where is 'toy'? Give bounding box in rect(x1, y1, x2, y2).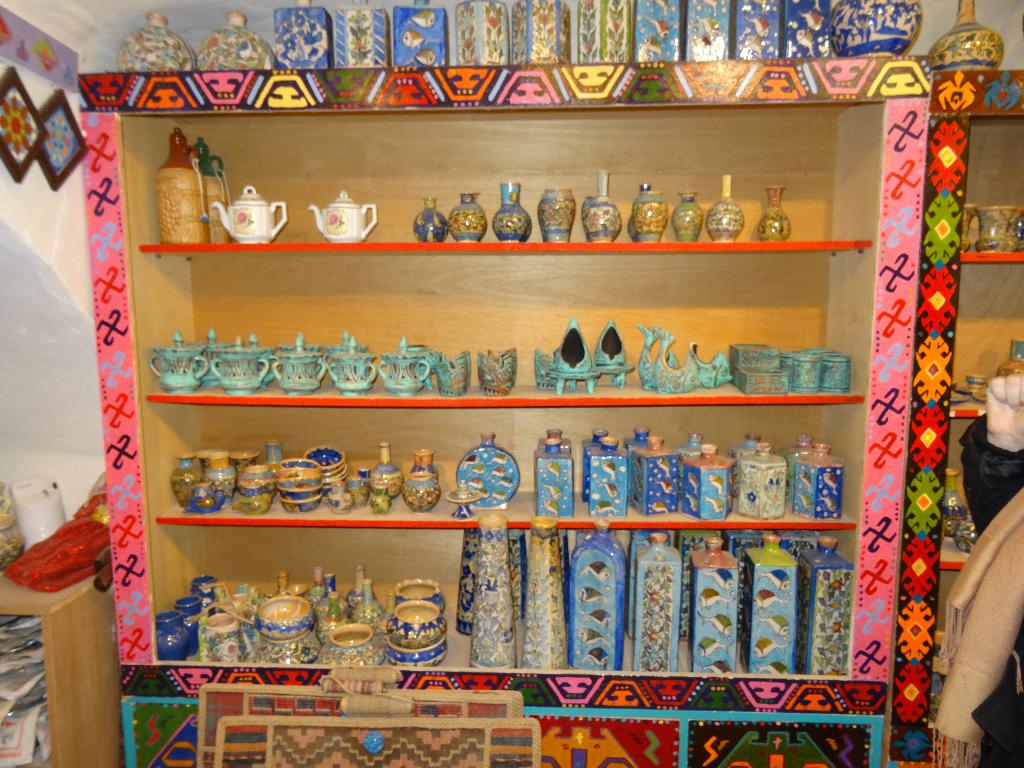
rect(346, 577, 384, 641).
